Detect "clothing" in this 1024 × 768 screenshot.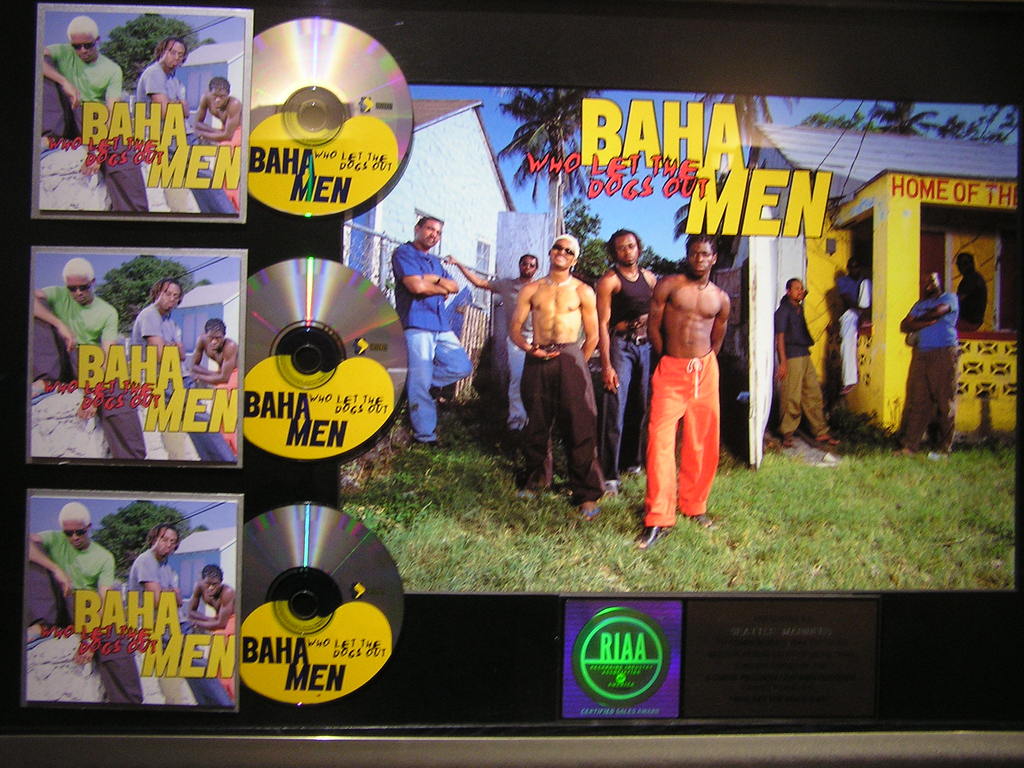
Detection: l=209, t=619, r=228, b=697.
